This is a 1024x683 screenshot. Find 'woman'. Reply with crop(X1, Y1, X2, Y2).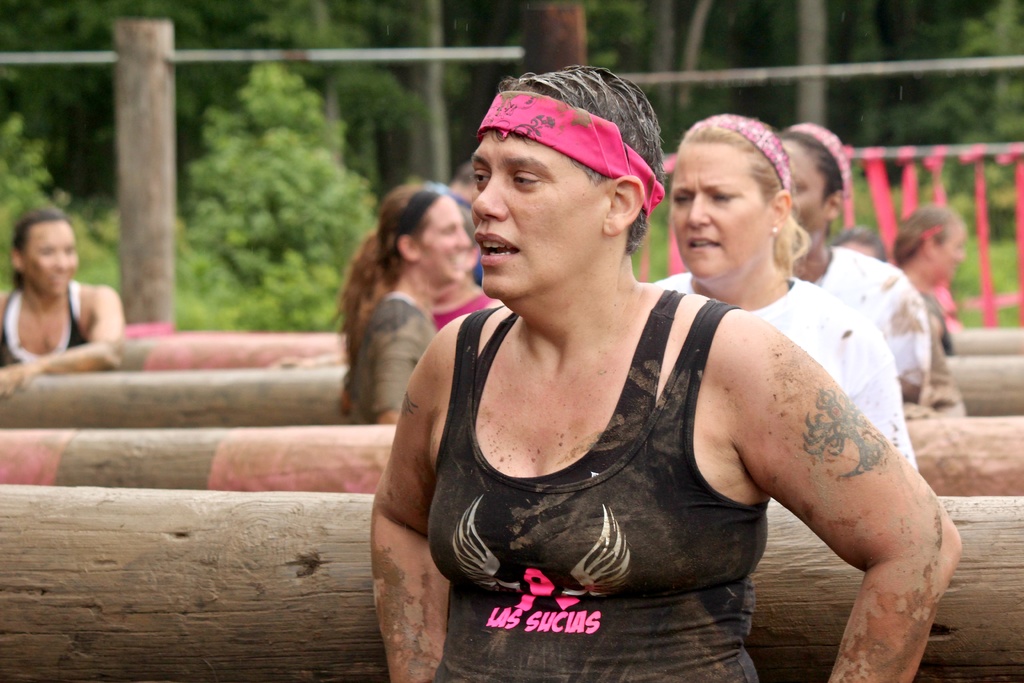
crop(641, 118, 918, 467).
